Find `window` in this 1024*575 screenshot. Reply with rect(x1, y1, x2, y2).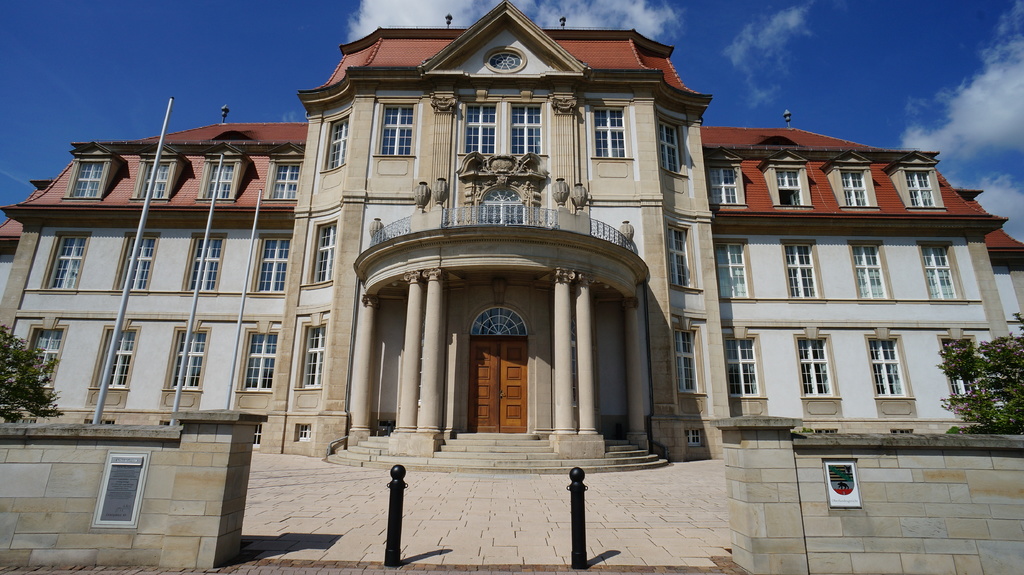
rect(675, 333, 702, 391).
